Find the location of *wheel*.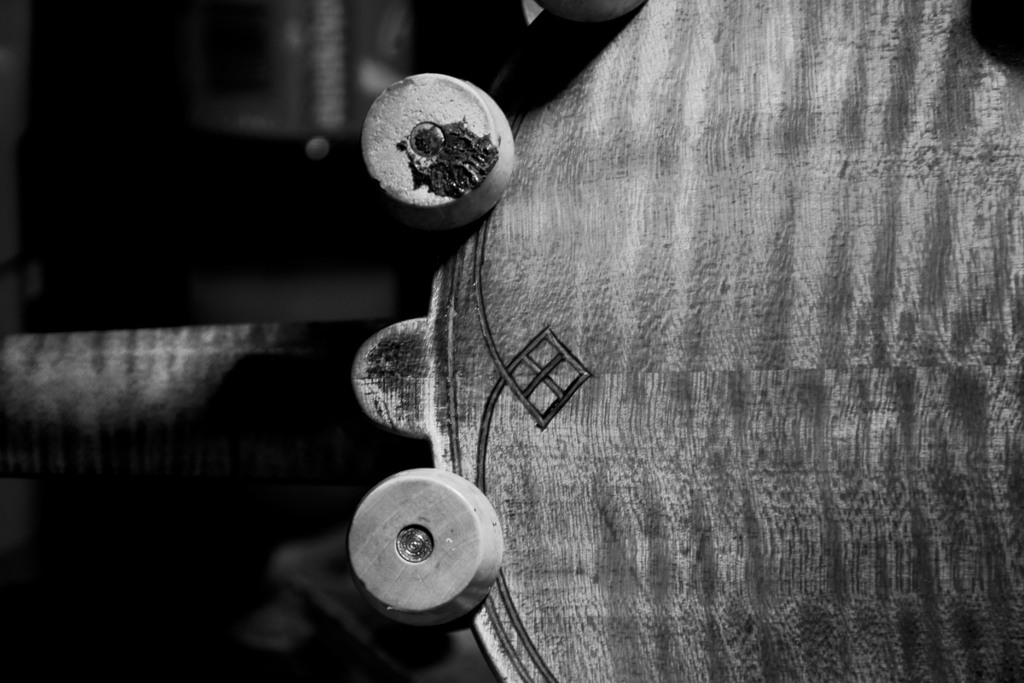
Location: x1=364 y1=74 x2=516 y2=231.
